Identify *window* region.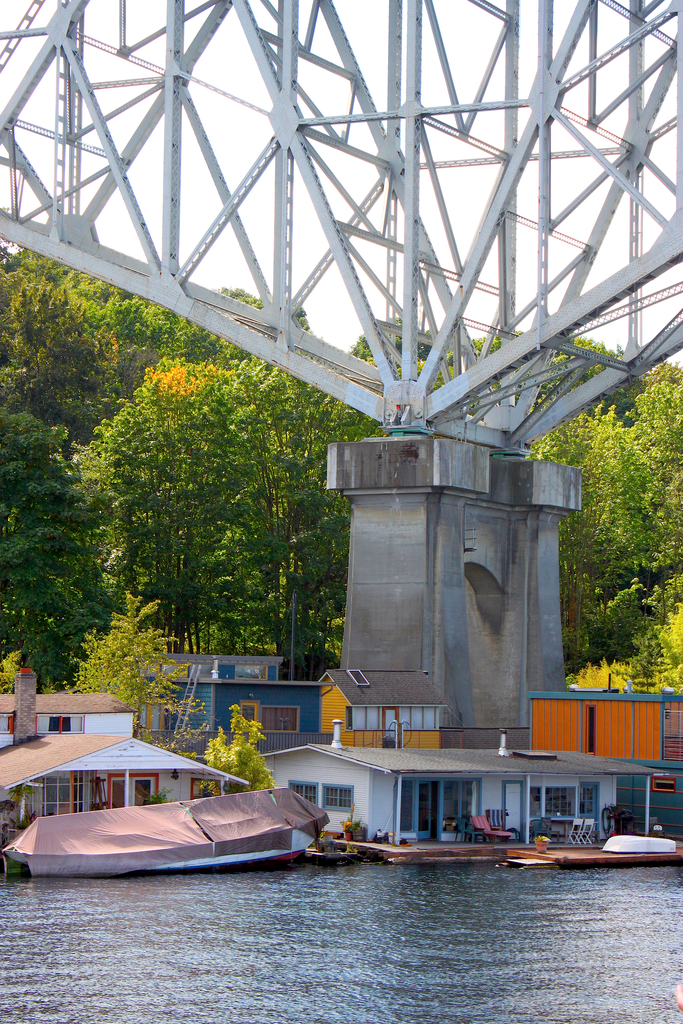
Region: <box>580,784,602,822</box>.
